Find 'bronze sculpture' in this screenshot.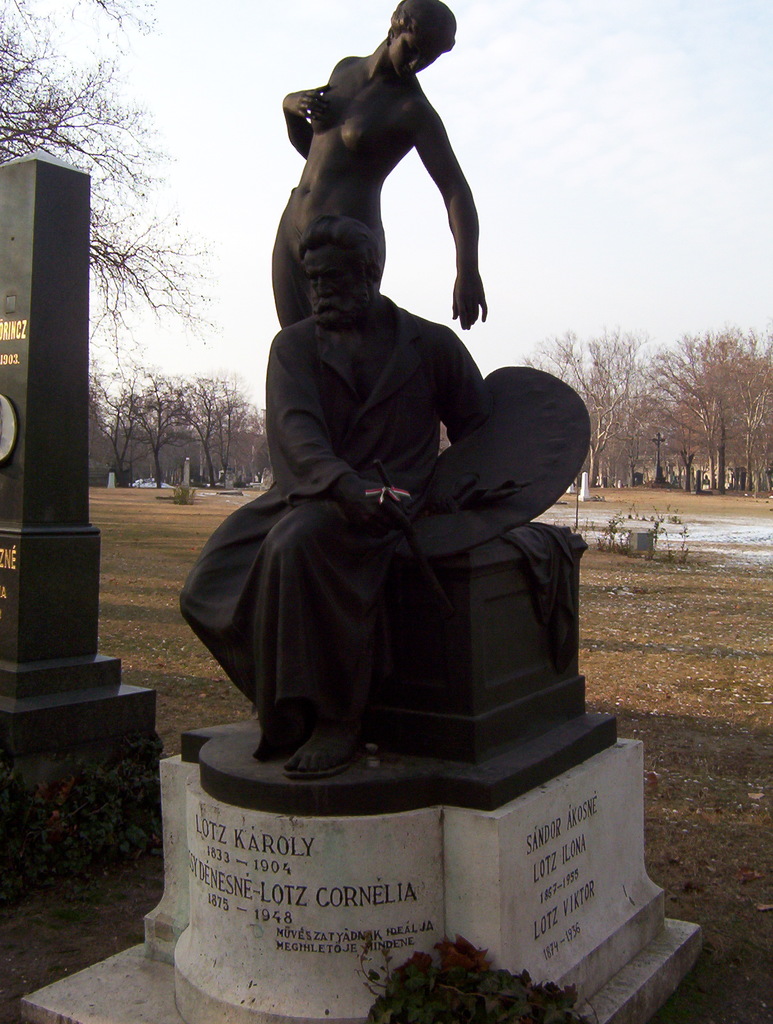
The bounding box for 'bronze sculpture' is (left=192, top=0, right=559, bottom=771).
